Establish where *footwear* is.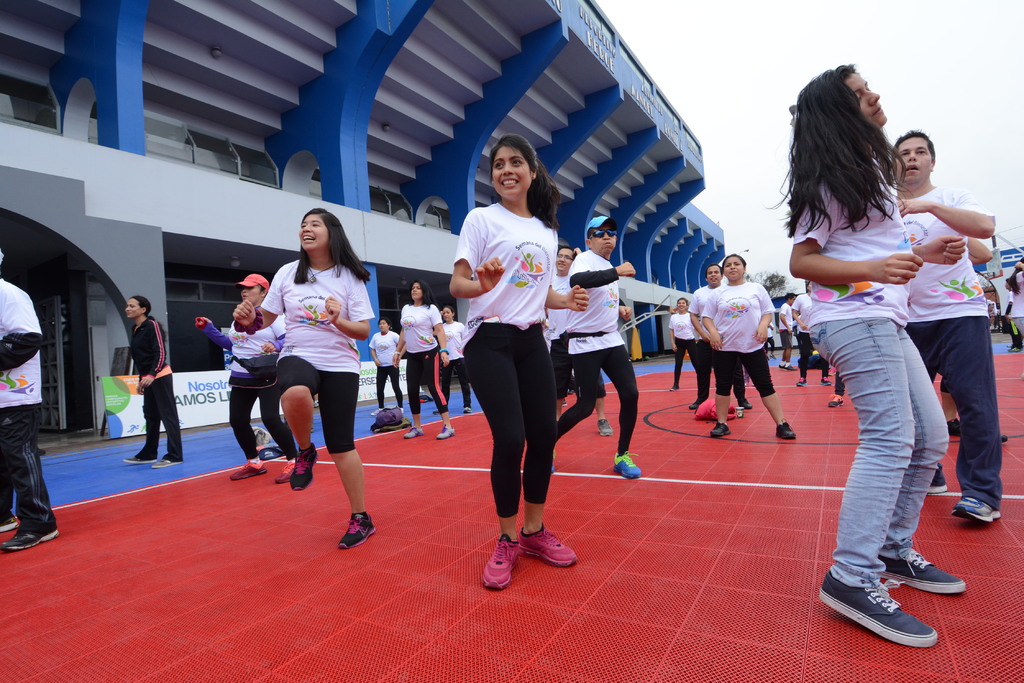
Established at pyautogui.locateOnScreen(948, 417, 1011, 440).
